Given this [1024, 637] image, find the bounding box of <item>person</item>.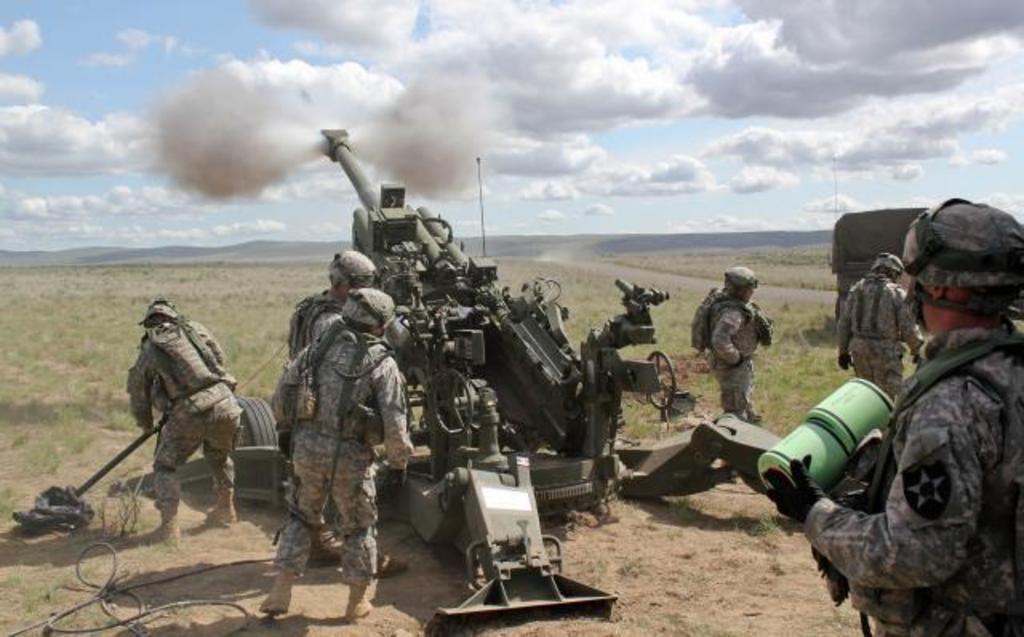
704:266:768:427.
